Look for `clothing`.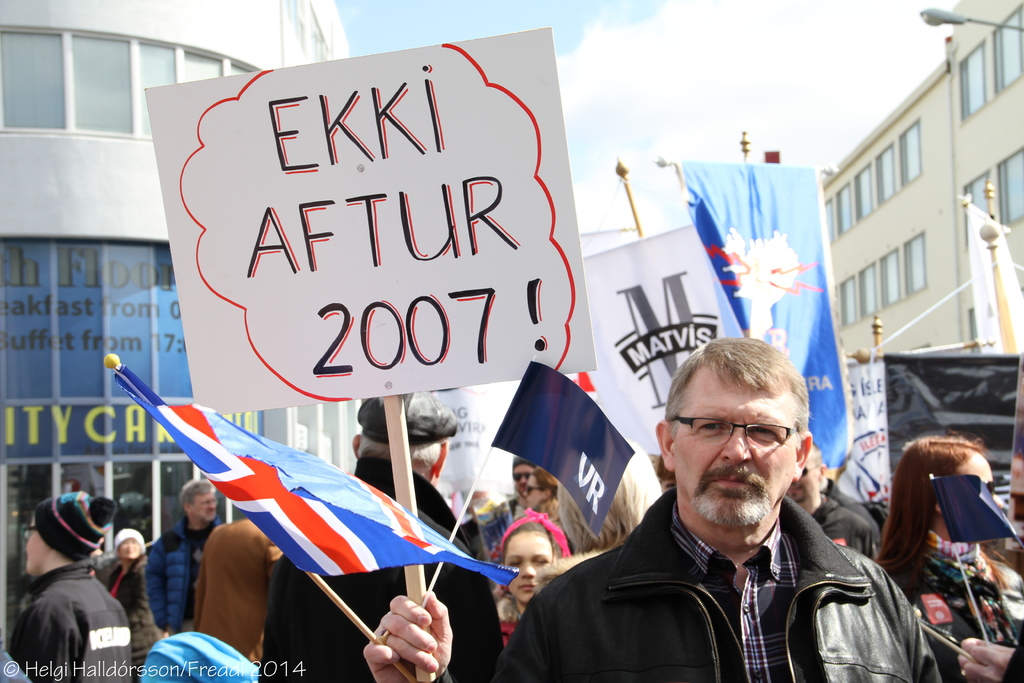
Found: (x1=105, y1=547, x2=161, y2=682).
